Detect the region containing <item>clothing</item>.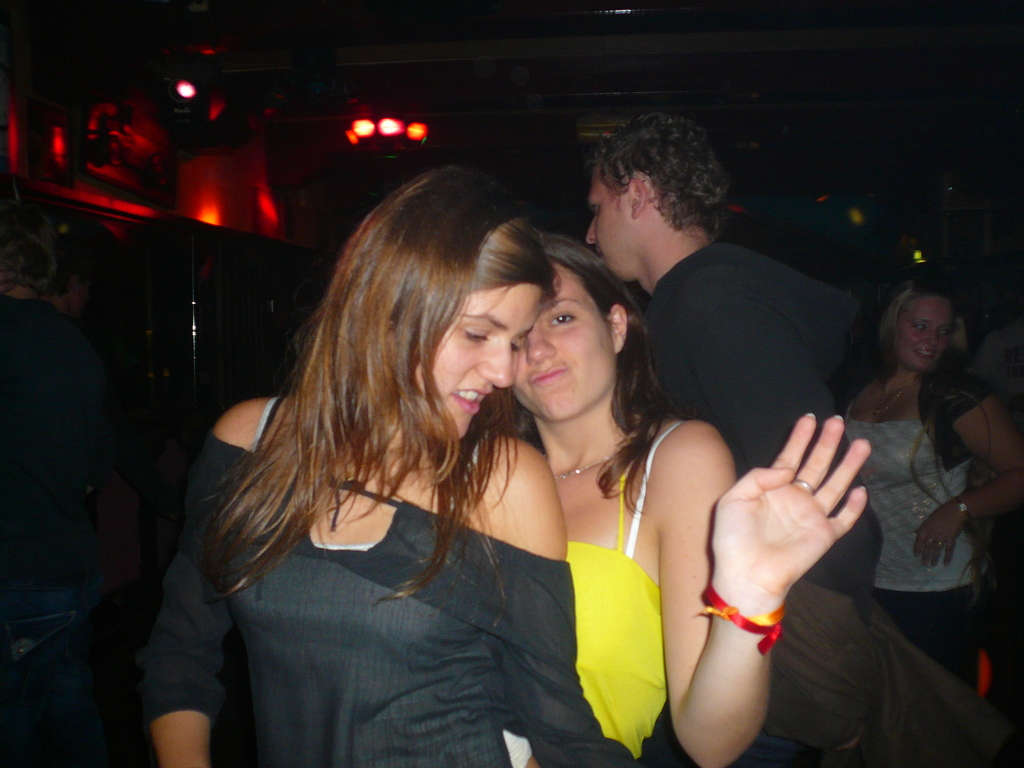
(left=840, top=377, right=999, bottom=749).
